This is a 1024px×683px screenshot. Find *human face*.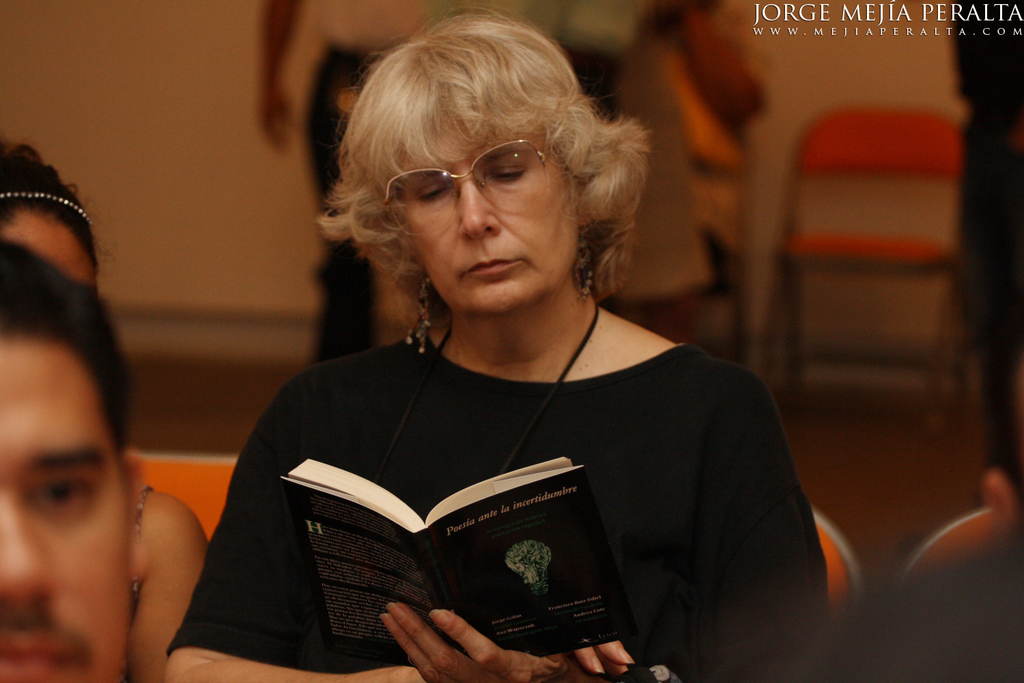
Bounding box: x1=0 y1=214 x2=98 y2=294.
